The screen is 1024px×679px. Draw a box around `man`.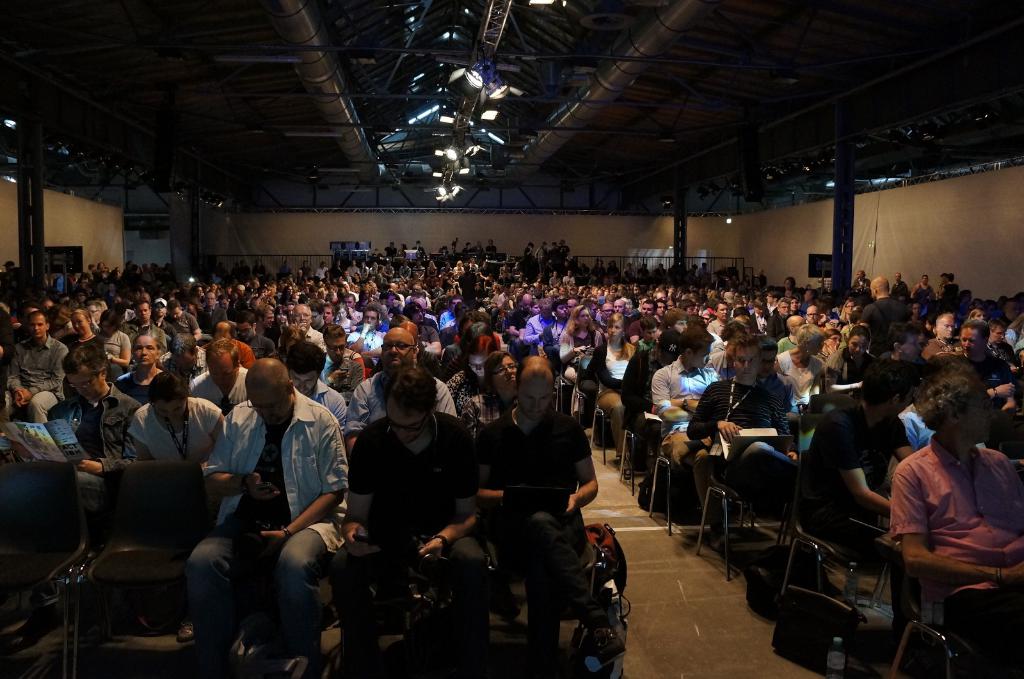
[550,241,561,256].
